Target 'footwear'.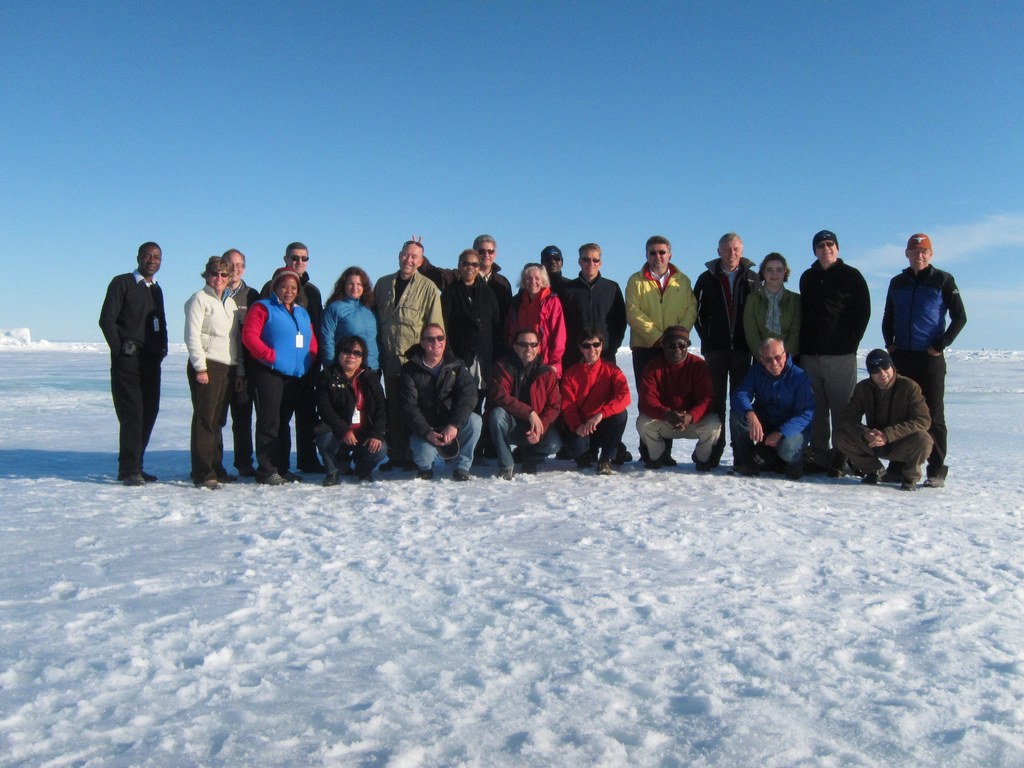
Target region: BBox(599, 454, 611, 475).
